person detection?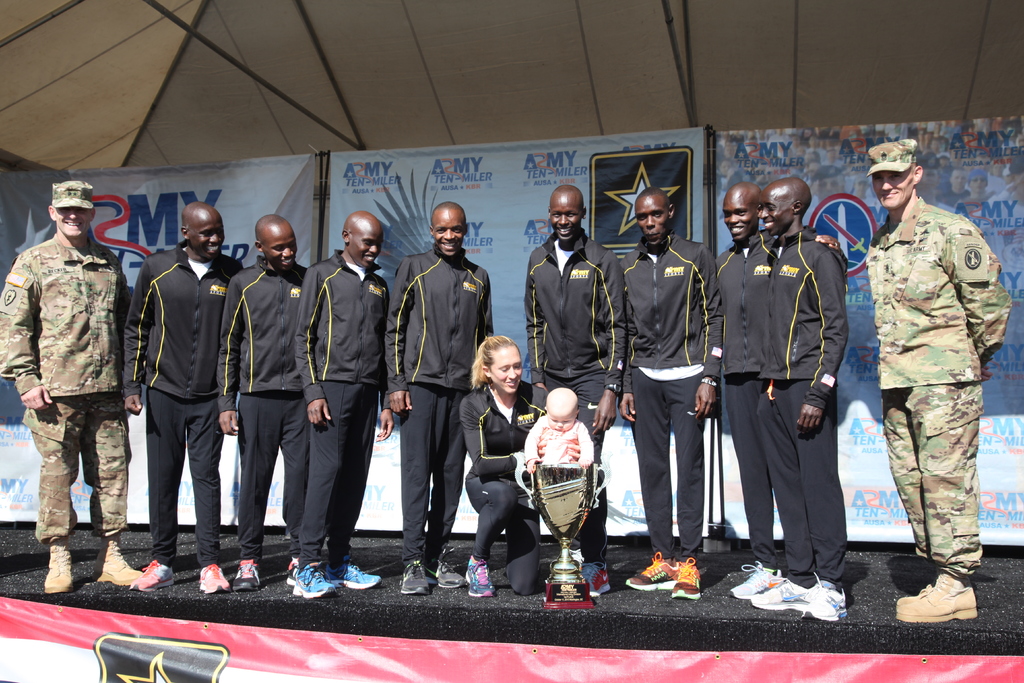
[527, 383, 589, 468]
